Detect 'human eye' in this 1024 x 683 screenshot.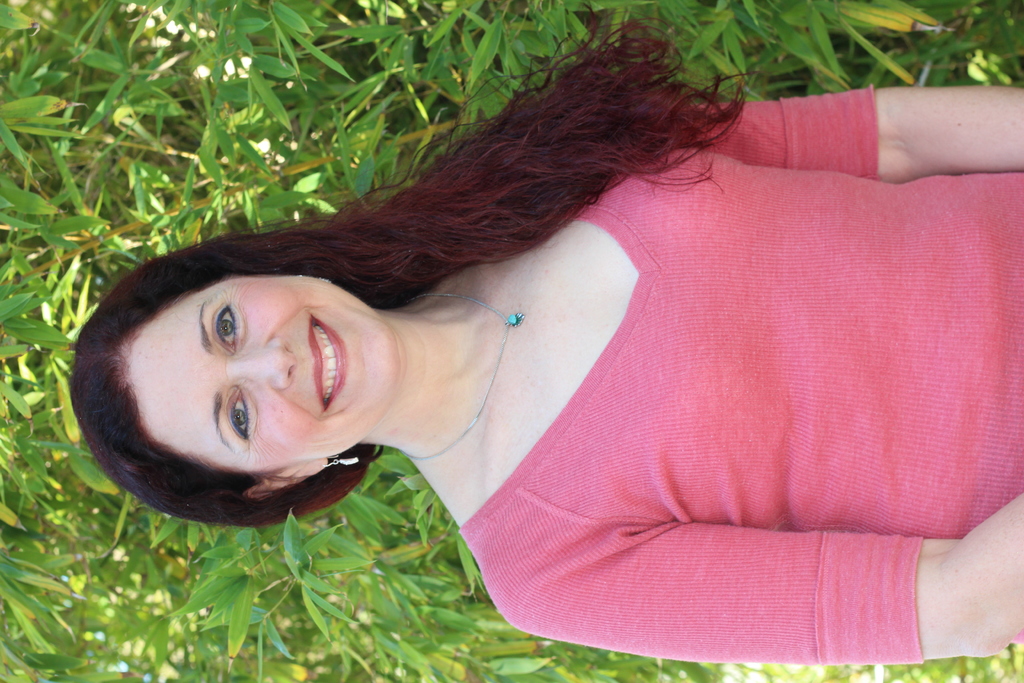
Detection: 201:292:247:358.
